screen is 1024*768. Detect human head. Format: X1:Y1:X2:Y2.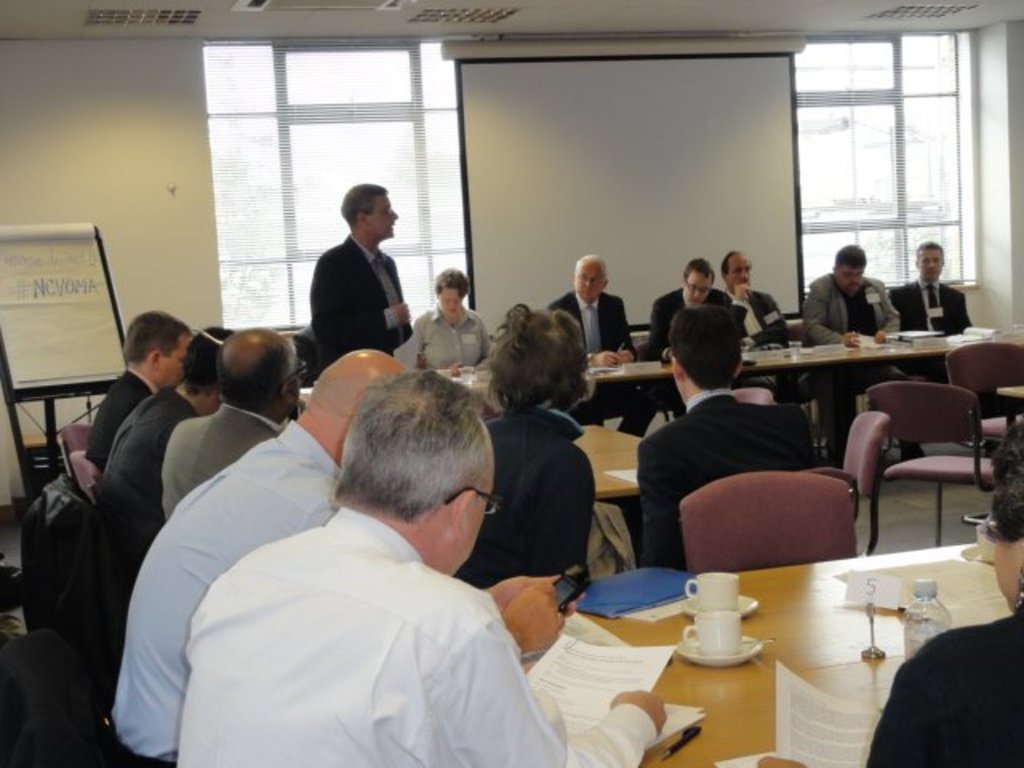
310:346:406:451.
